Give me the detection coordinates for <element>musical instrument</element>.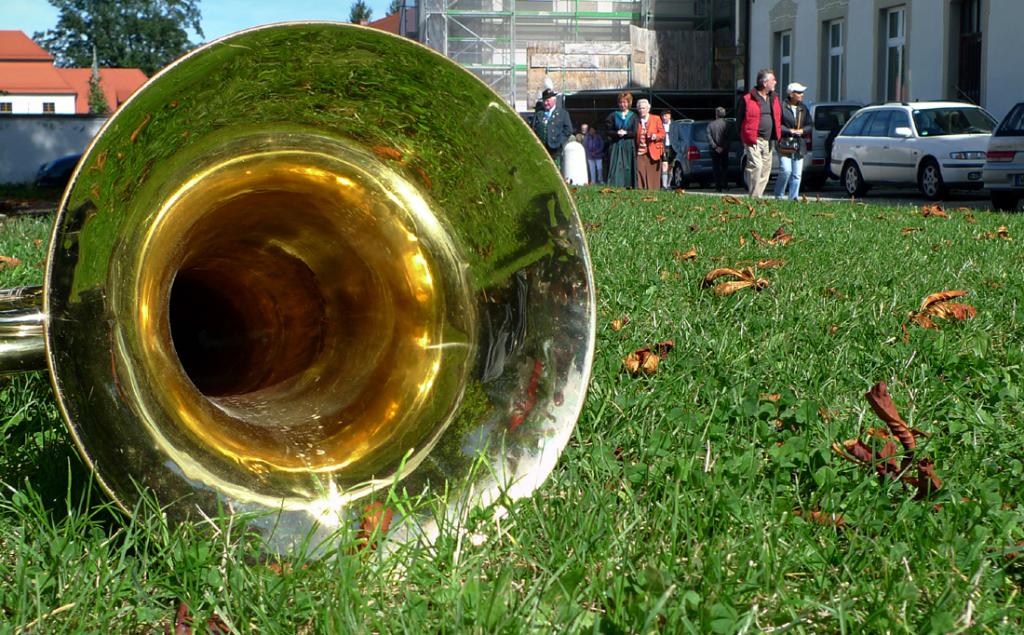
[left=0, top=23, right=599, bottom=598].
